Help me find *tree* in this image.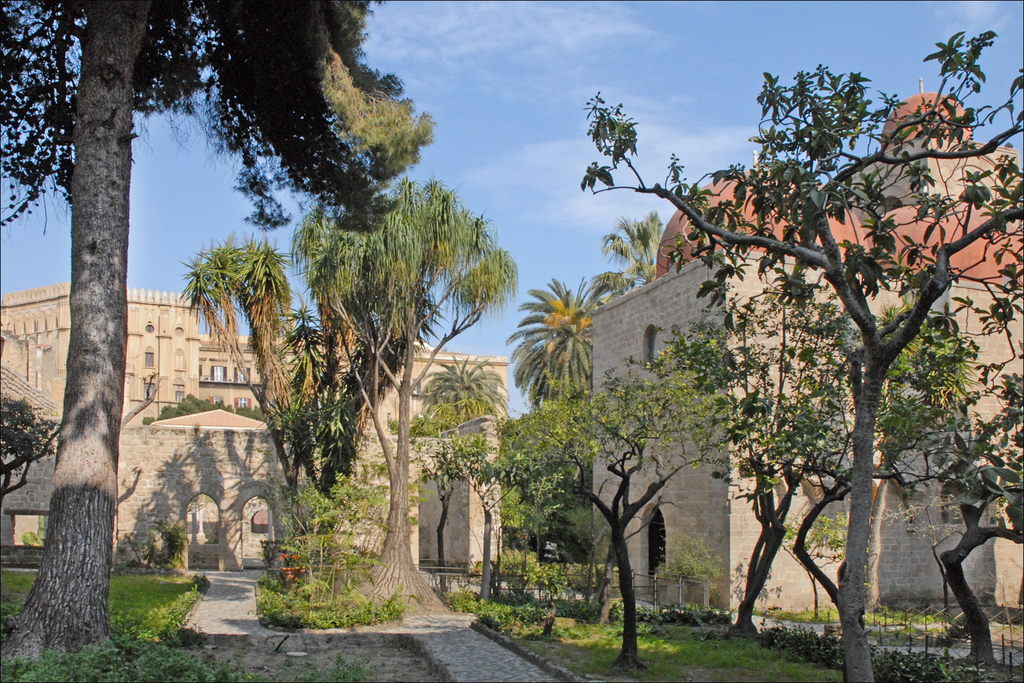
Found it: <bbox>502, 273, 594, 412</bbox>.
